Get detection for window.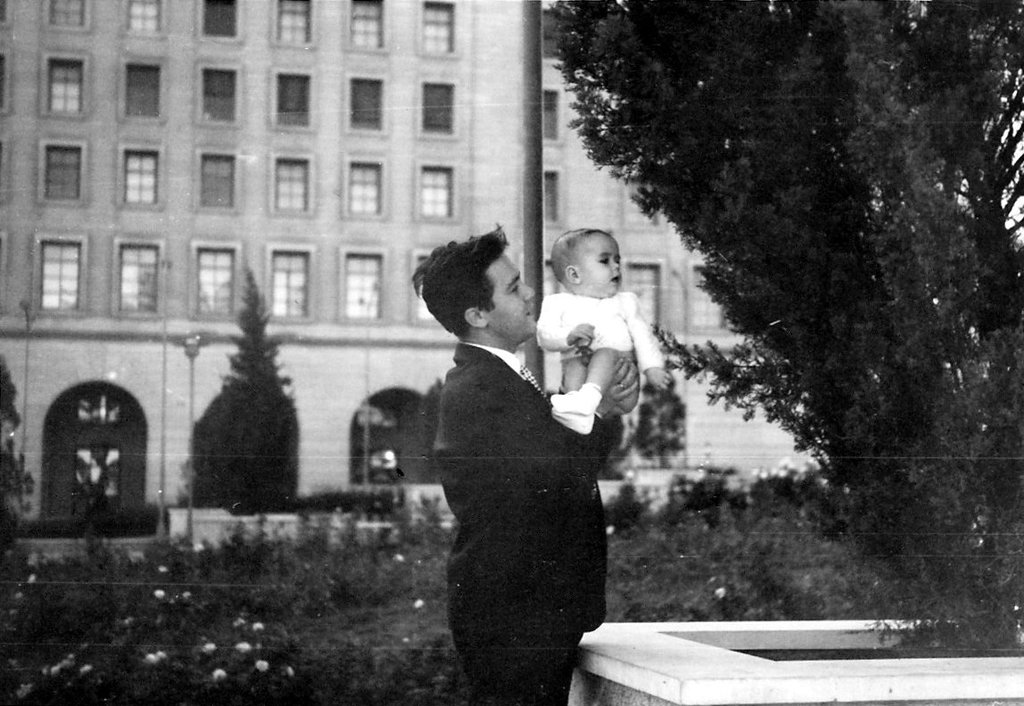
Detection: box=[113, 238, 168, 318].
